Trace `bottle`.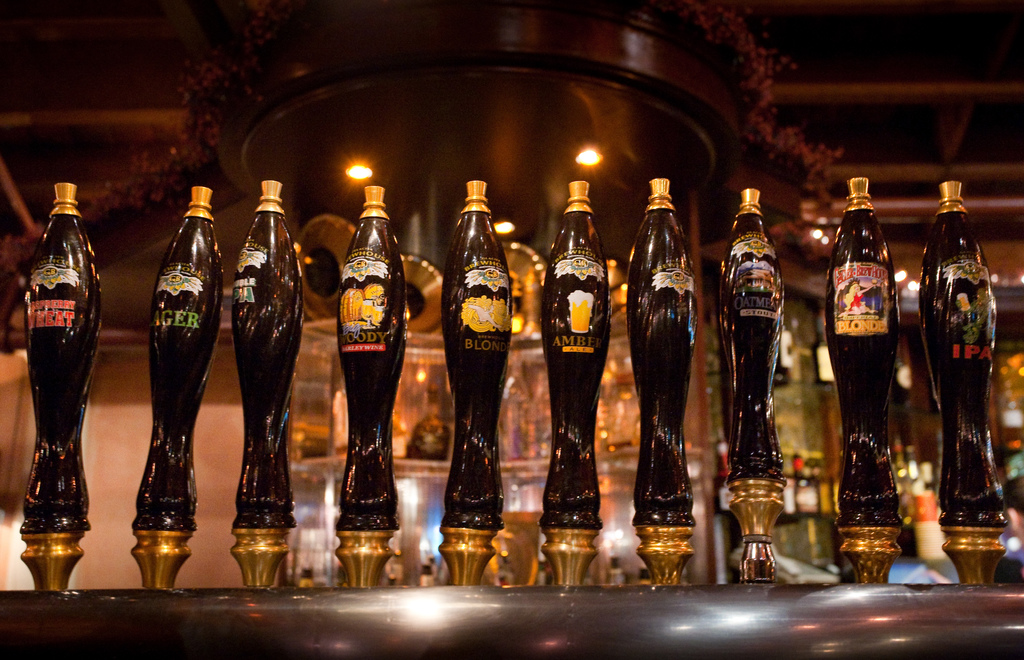
Traced to 229:182:301:534.
